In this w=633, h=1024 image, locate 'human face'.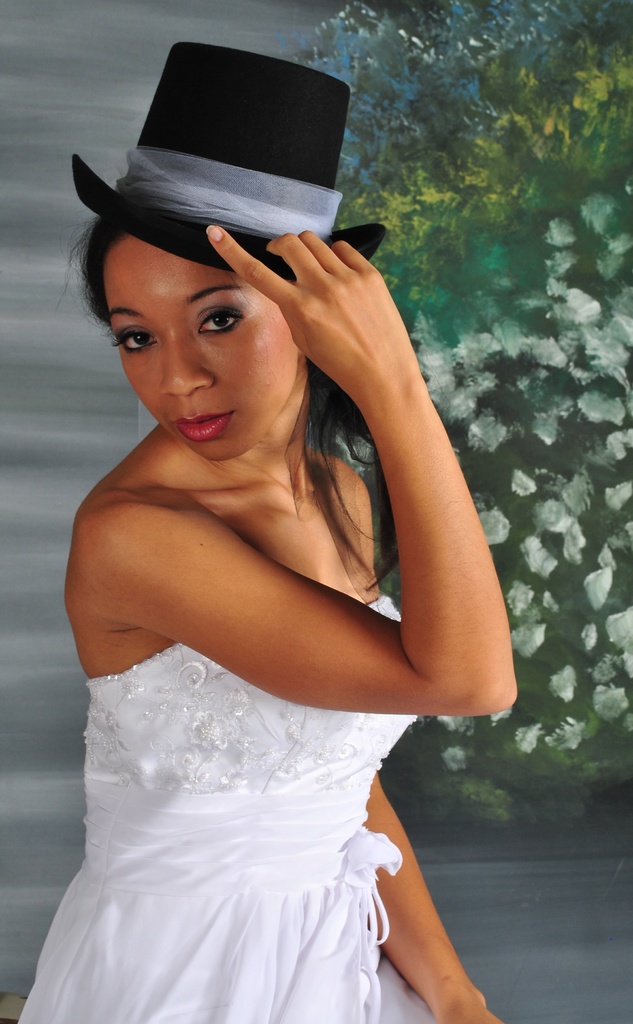
Bounding box: locate(100, 232, 300, 463).
